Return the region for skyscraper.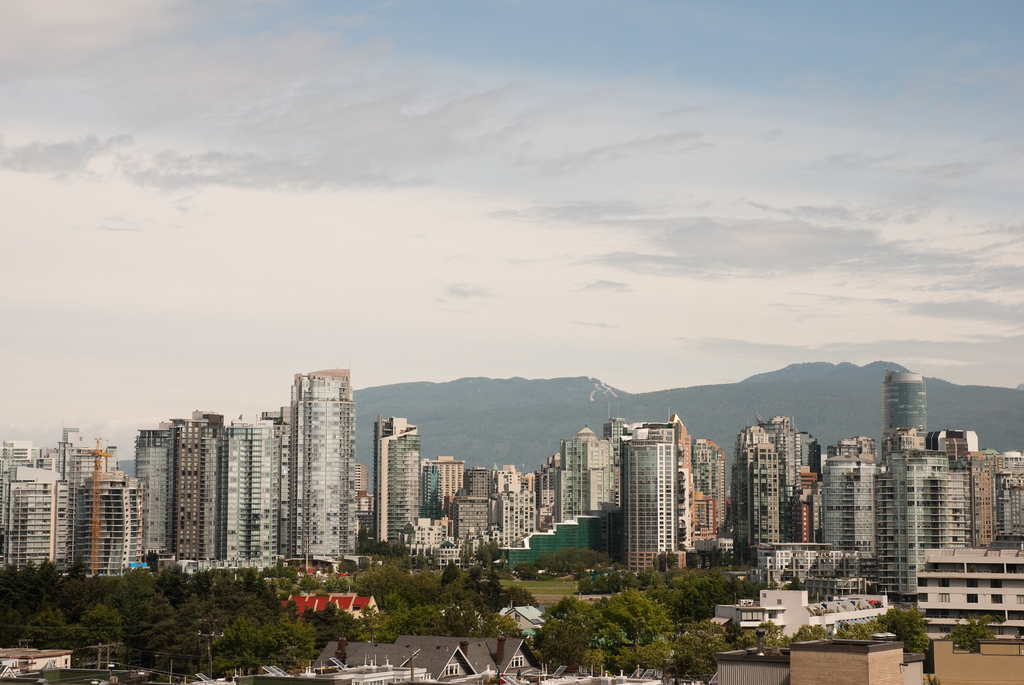
BBox(620, 439, 677, 571).
